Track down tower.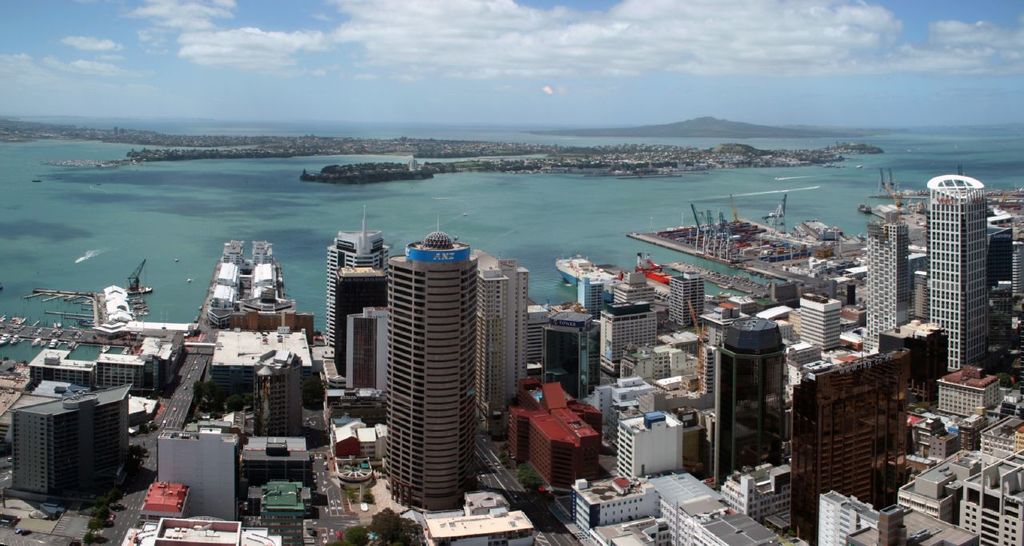
Tracked to (988,219,1014,288).
